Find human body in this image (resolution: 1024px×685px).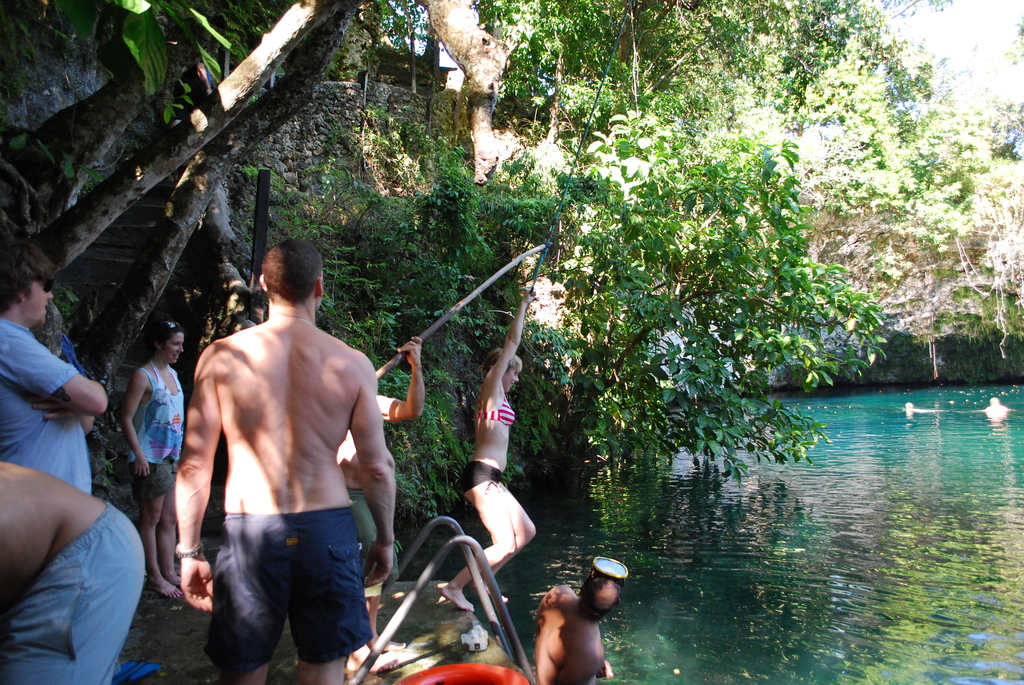
bbox(340, 340, 426, 642).
